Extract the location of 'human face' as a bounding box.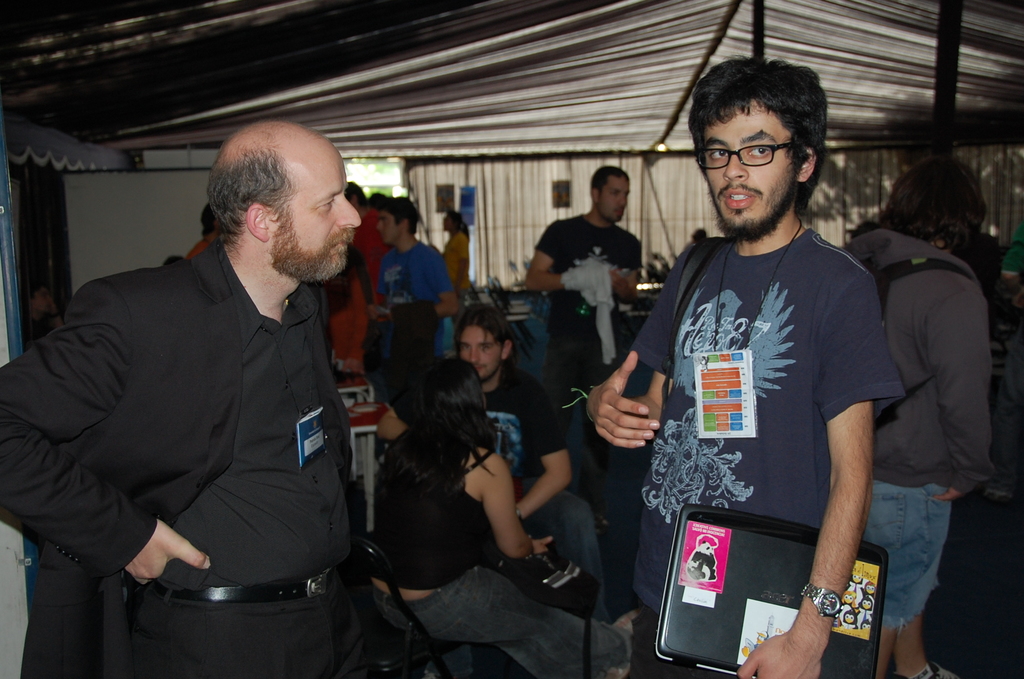
[x1=375, y1=211, x2=401, y2=243].
